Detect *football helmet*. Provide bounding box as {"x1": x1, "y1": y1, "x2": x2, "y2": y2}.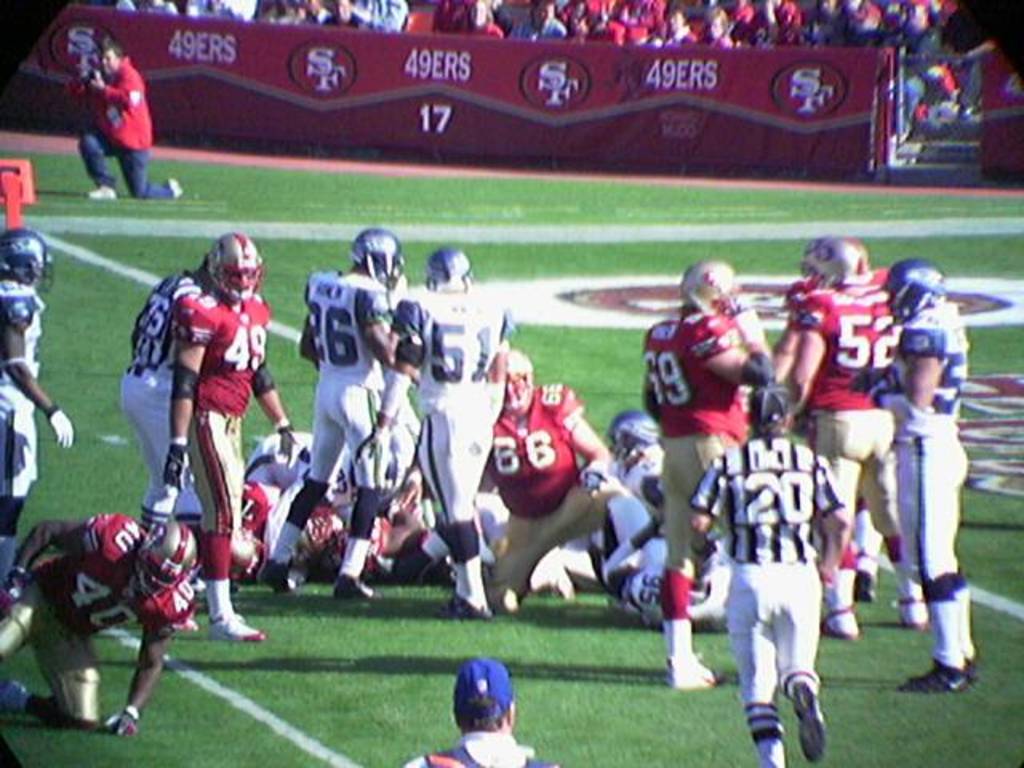
{"x1": 797, "y1": 229, "x2": 874, "y2": 282}.
